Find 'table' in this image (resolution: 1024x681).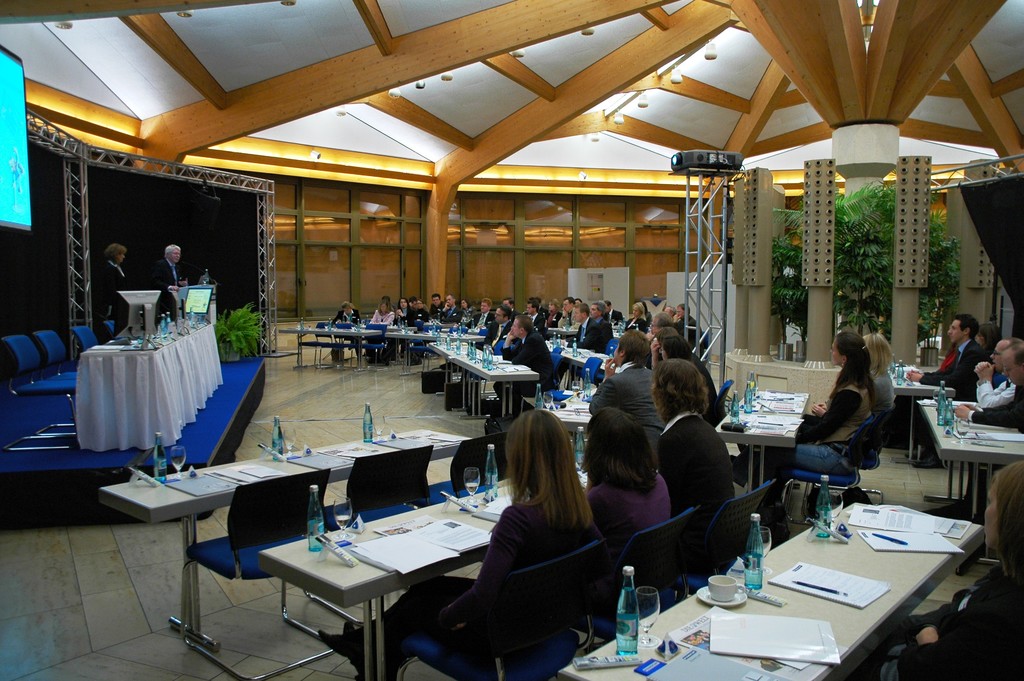
545,324,584,344.
